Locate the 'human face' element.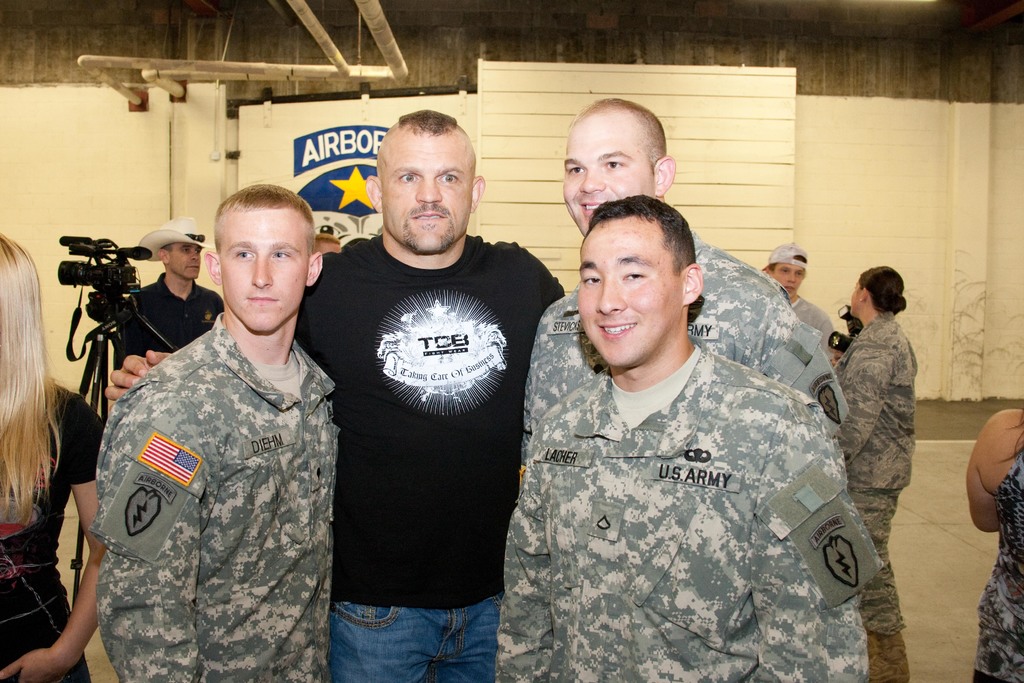
Element bbox: crop(380, 132, 465, 254).
